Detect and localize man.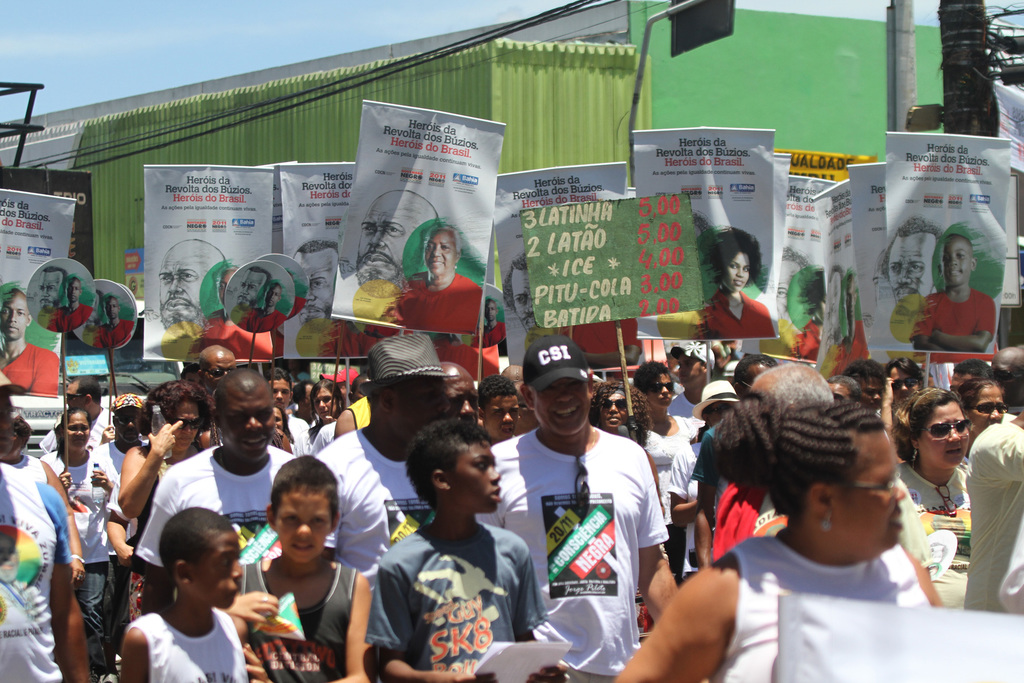
Localized at 492, 340, 667, 661.
